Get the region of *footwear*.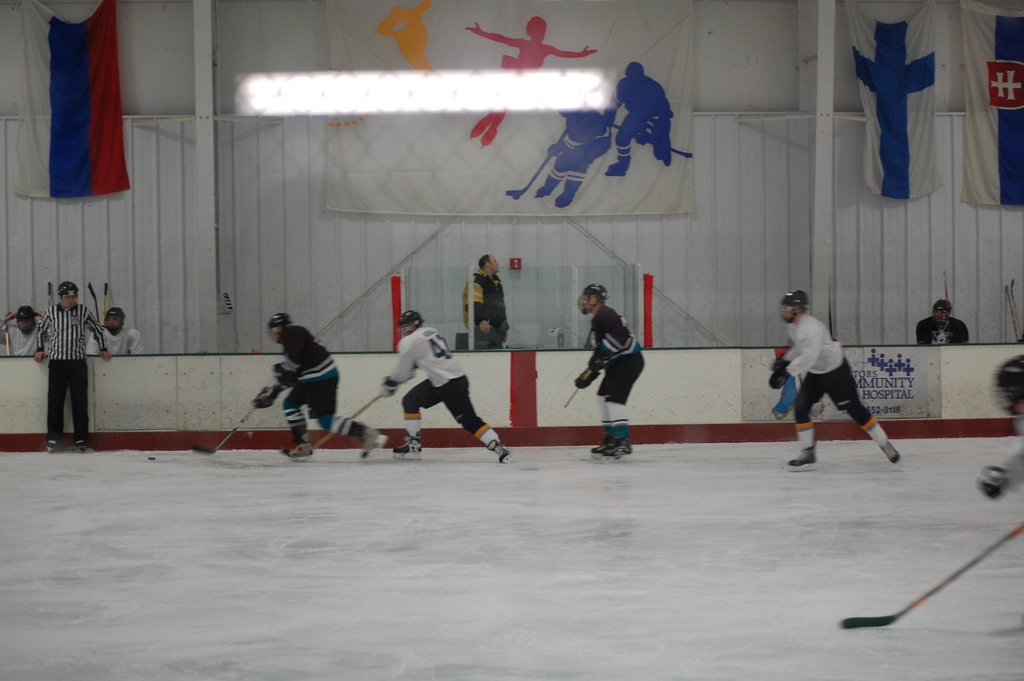
[x1=878, y1=440, x2=902, y2=466].
